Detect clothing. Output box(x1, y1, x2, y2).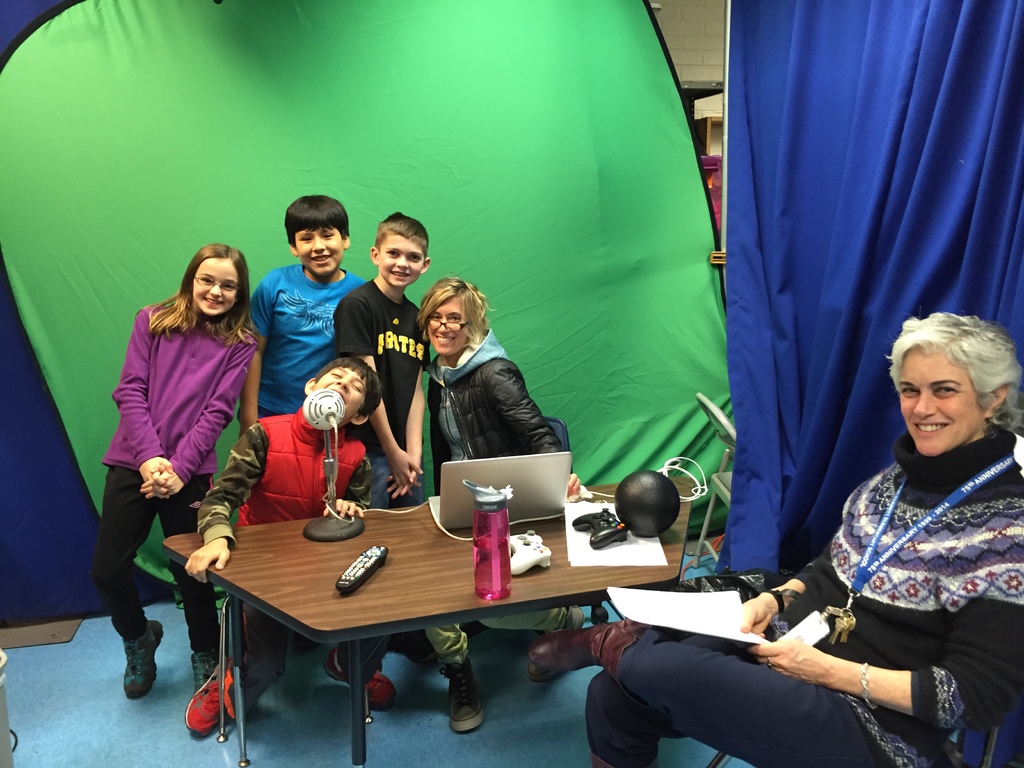
box(207, 403, 356, 545).
